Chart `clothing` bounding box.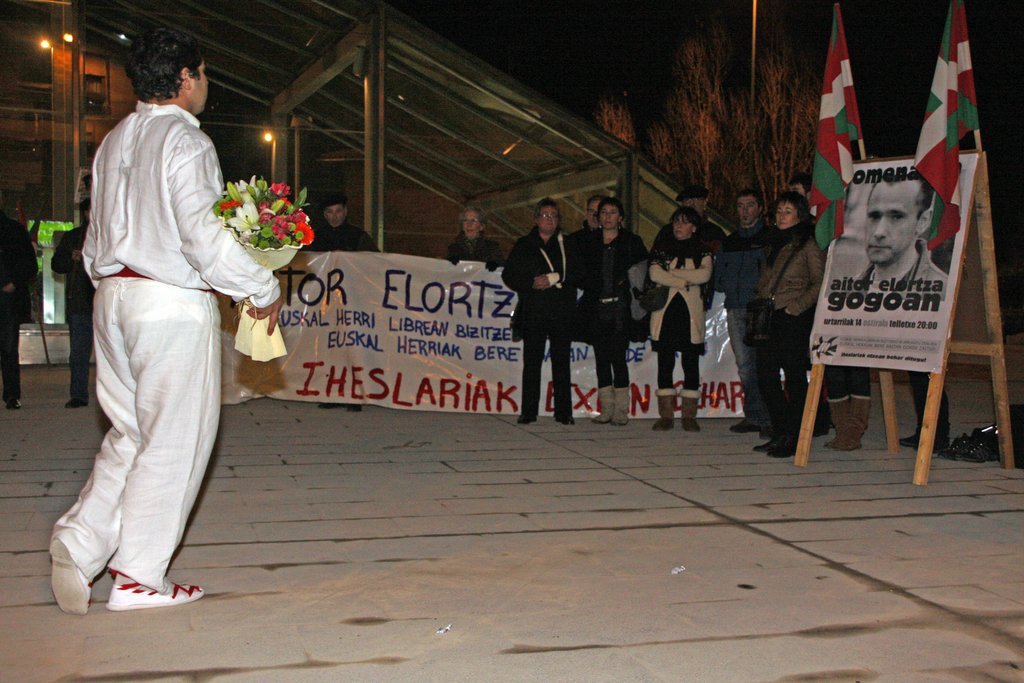
Charted: 307, 220, 391, 254.
